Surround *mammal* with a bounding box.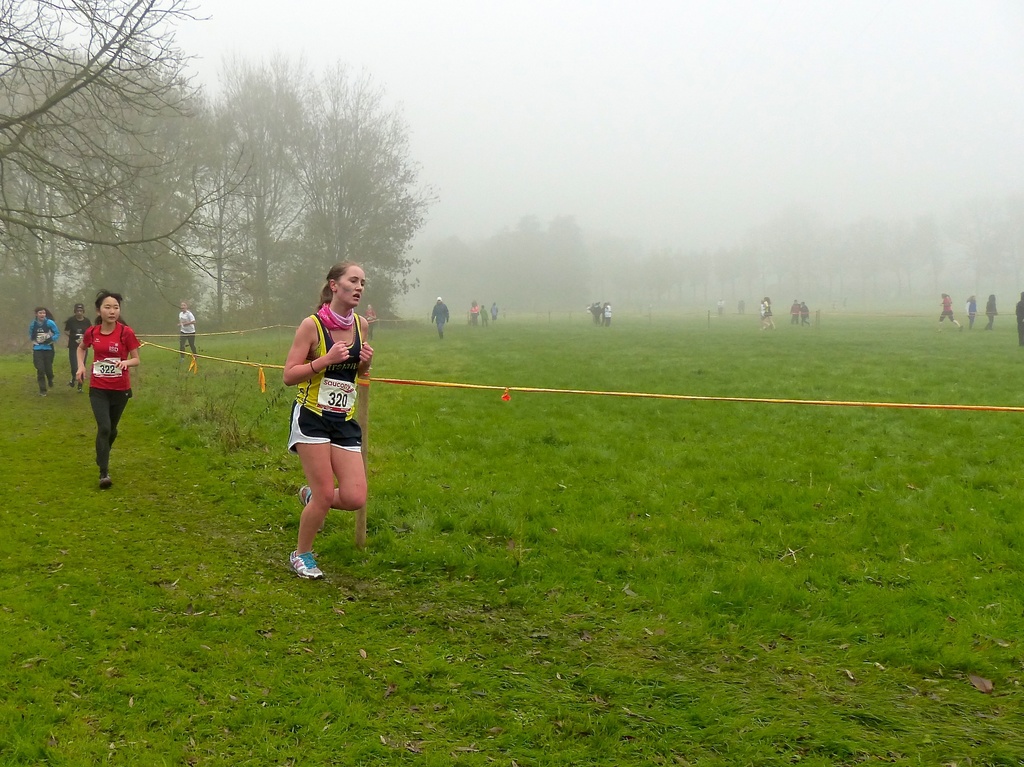
<box>28,308,61,390</box>.
